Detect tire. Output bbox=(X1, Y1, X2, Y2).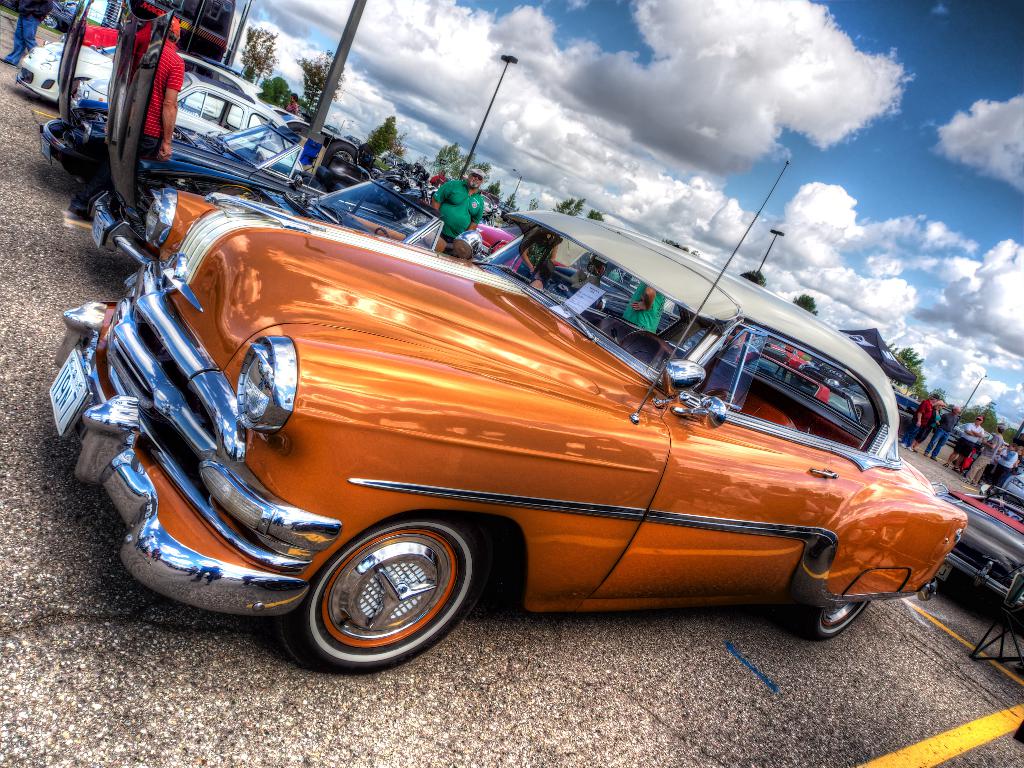
bbox=(853, 404, 862, 420).
